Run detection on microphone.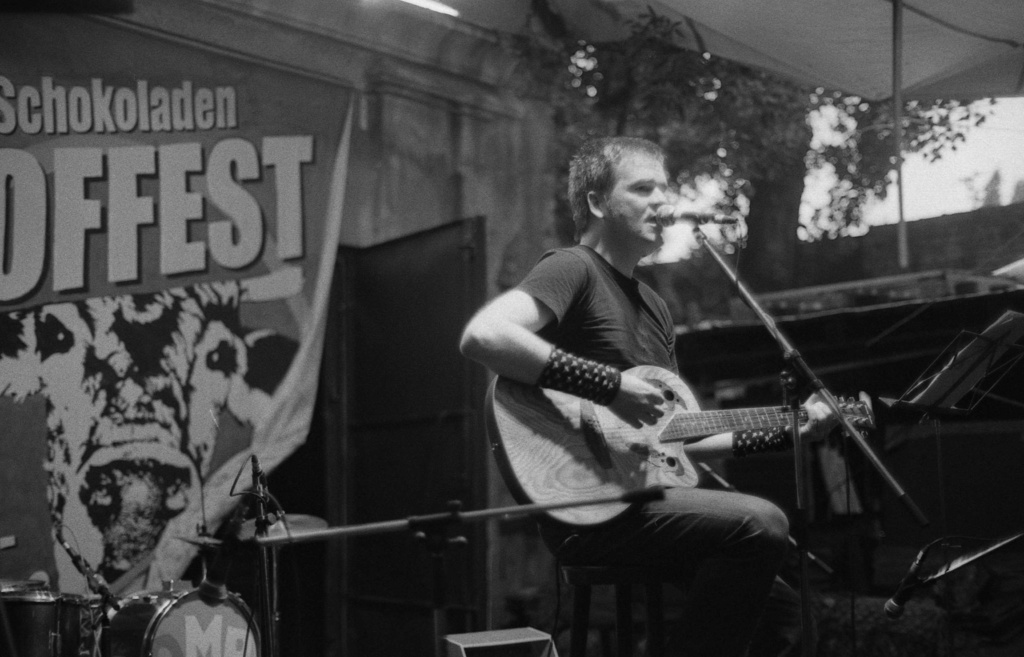
Result: bbox(662, 199, 760, 256).
